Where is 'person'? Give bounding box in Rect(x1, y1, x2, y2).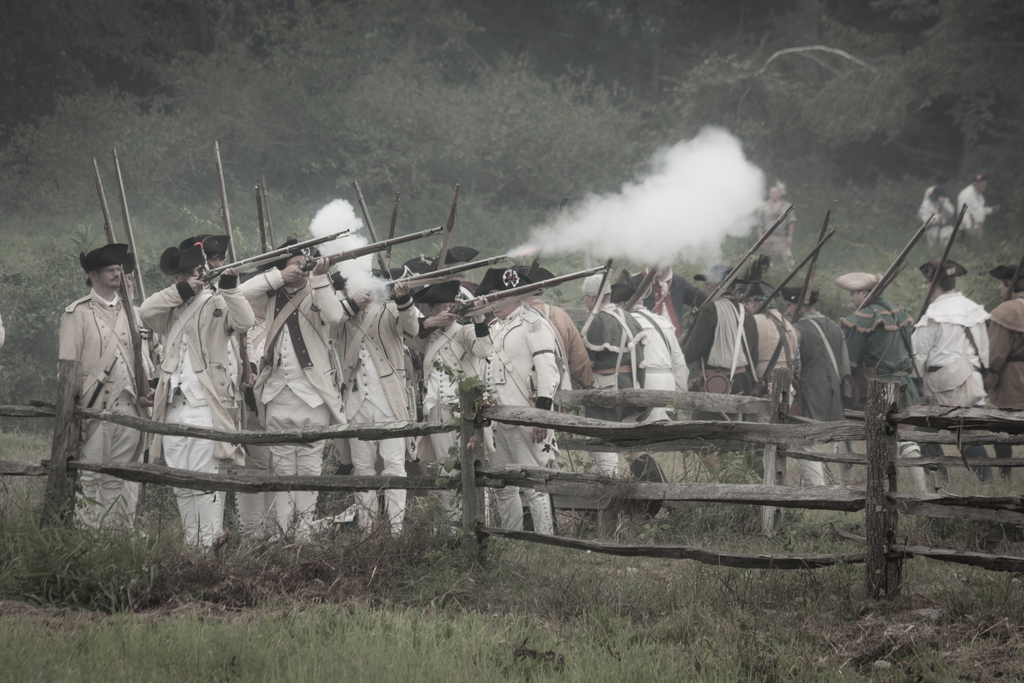
Rect(914, 170, 951, 256).
